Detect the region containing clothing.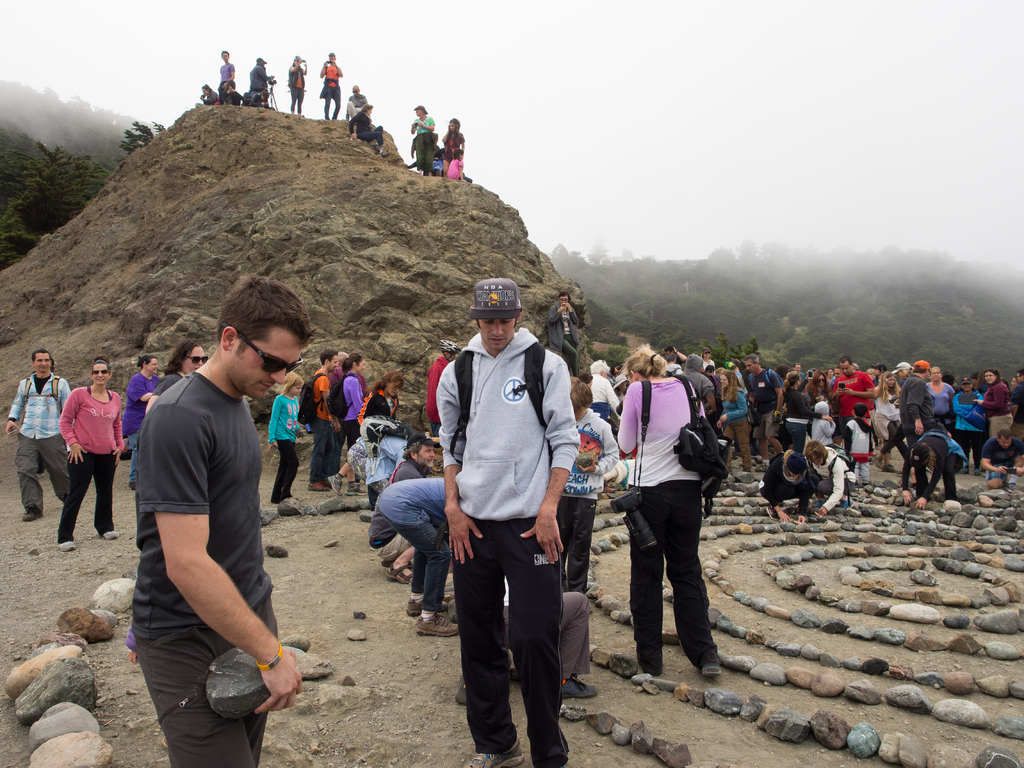
BBox(340, 86, 365, 125).
